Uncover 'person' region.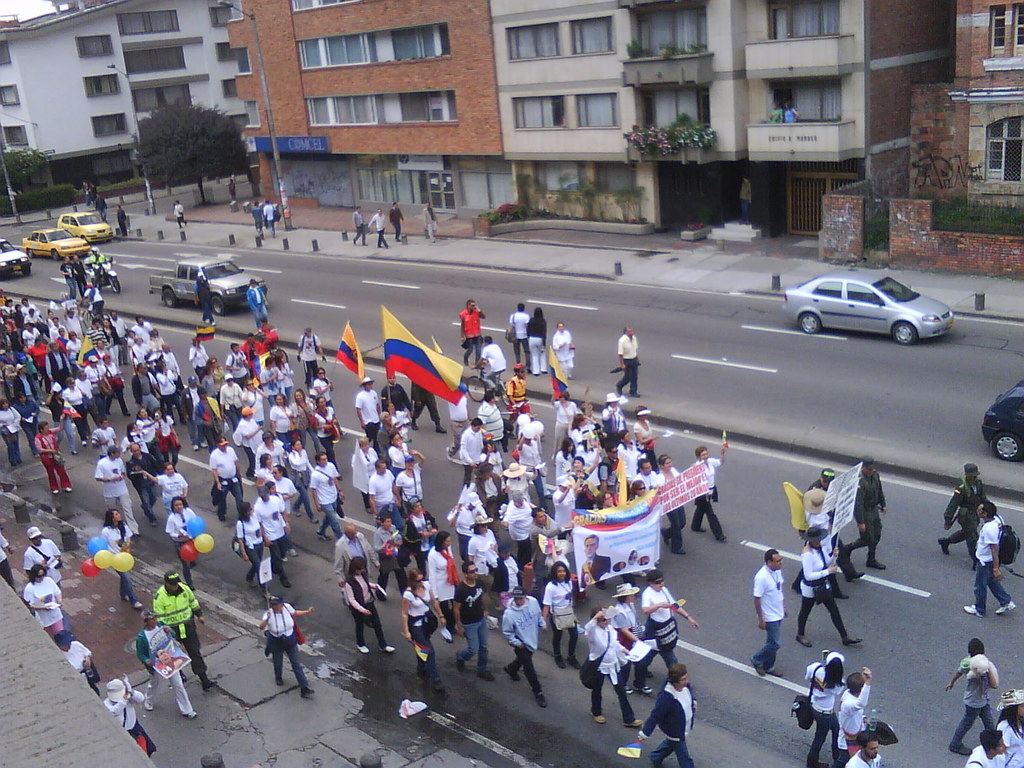
Uncovered: <bbox>787, 490, 850, 598</bbox>.
